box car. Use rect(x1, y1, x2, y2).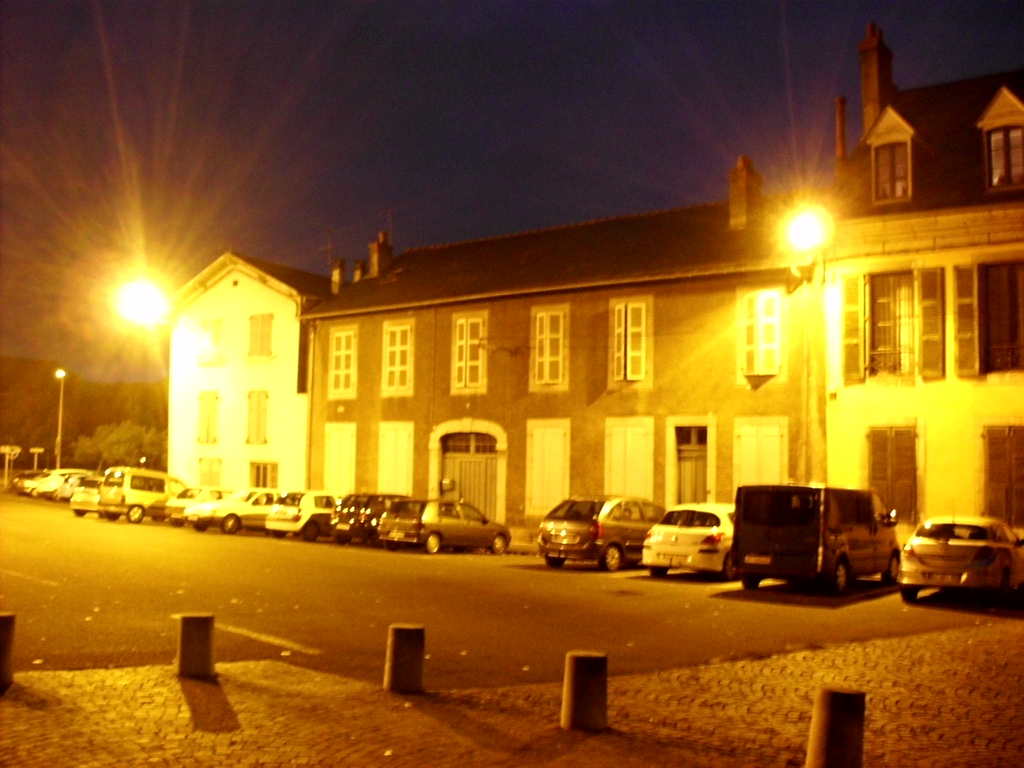
rect(541, 494, 661, 568).
